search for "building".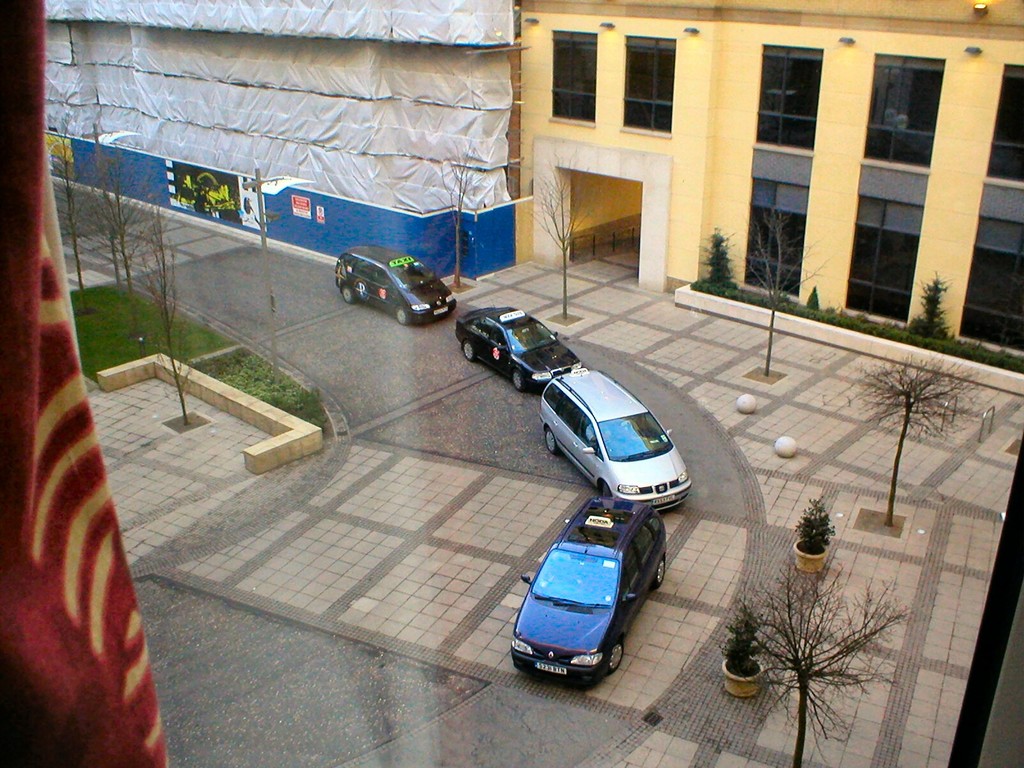
Found at 45,0,520,280.
